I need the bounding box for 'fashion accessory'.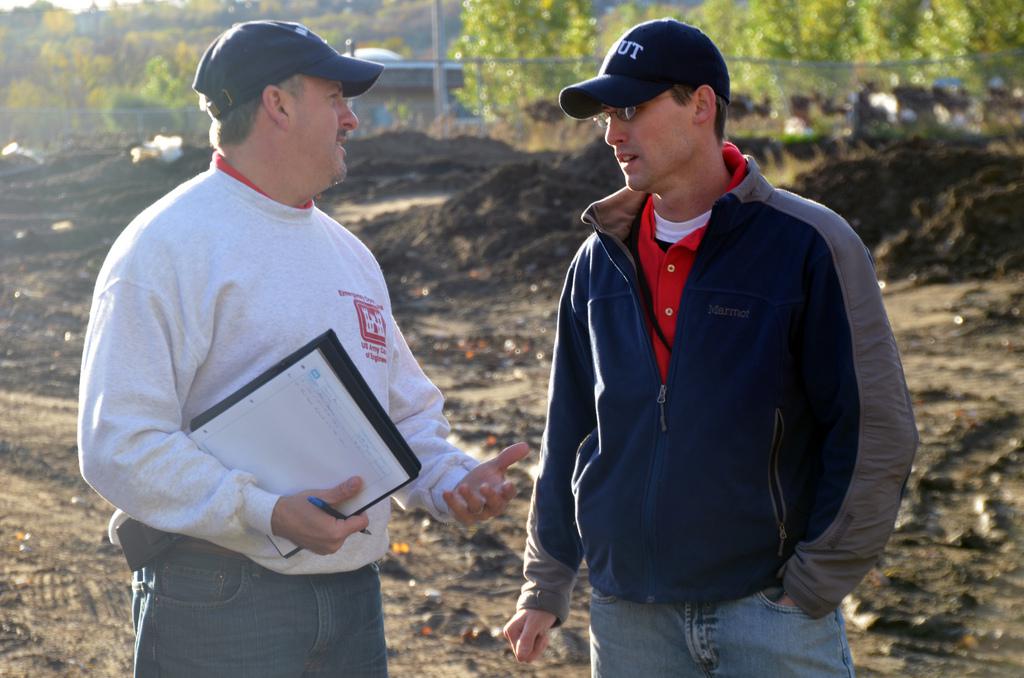
Here it is: (555, 17, 736, 114).
